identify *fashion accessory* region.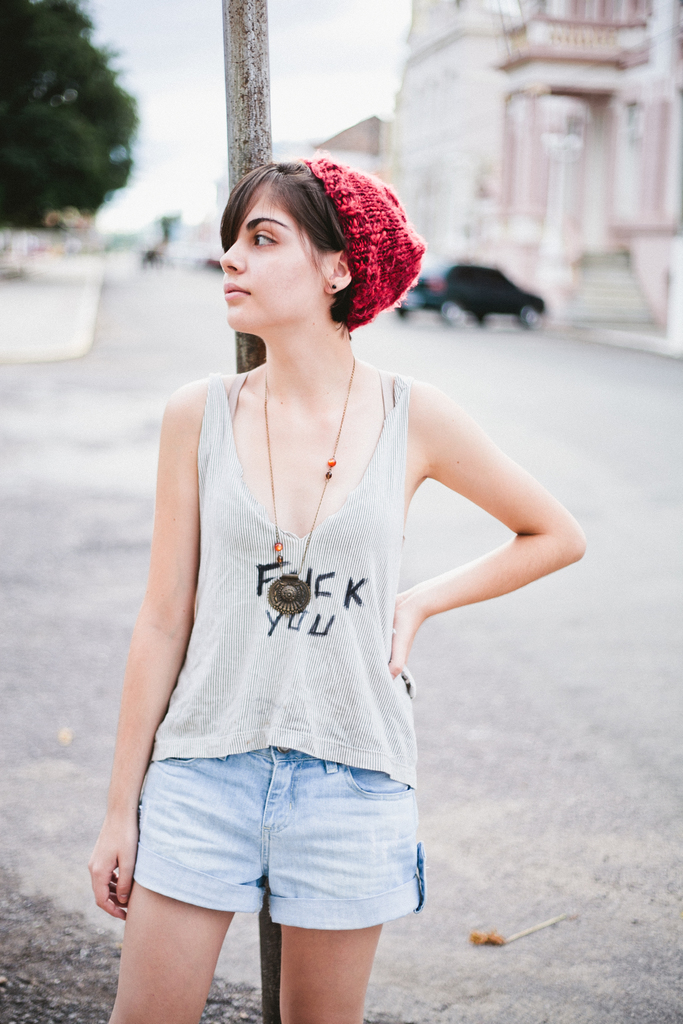
Region: (x1=325, y1=281, x2=340, y2=293).
